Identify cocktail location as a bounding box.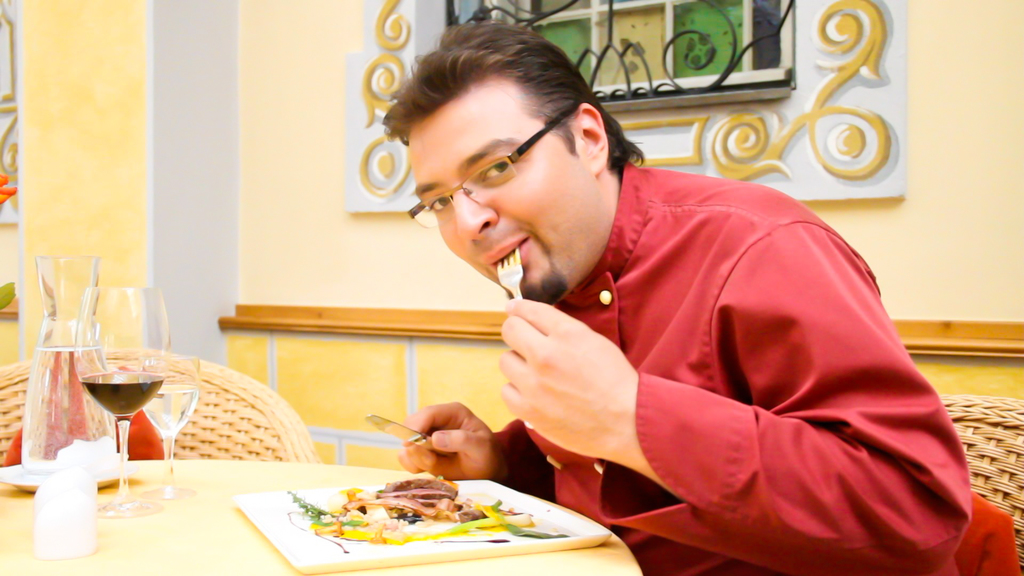
bbox(69, 284, 166, 508).
